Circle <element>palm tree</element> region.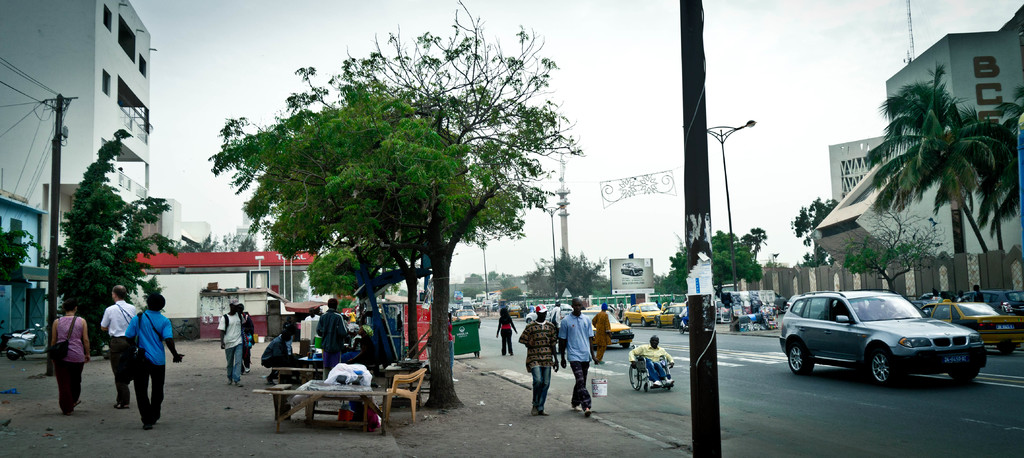
Region: (x1=111, y1=97, x2=393, y2=290).
